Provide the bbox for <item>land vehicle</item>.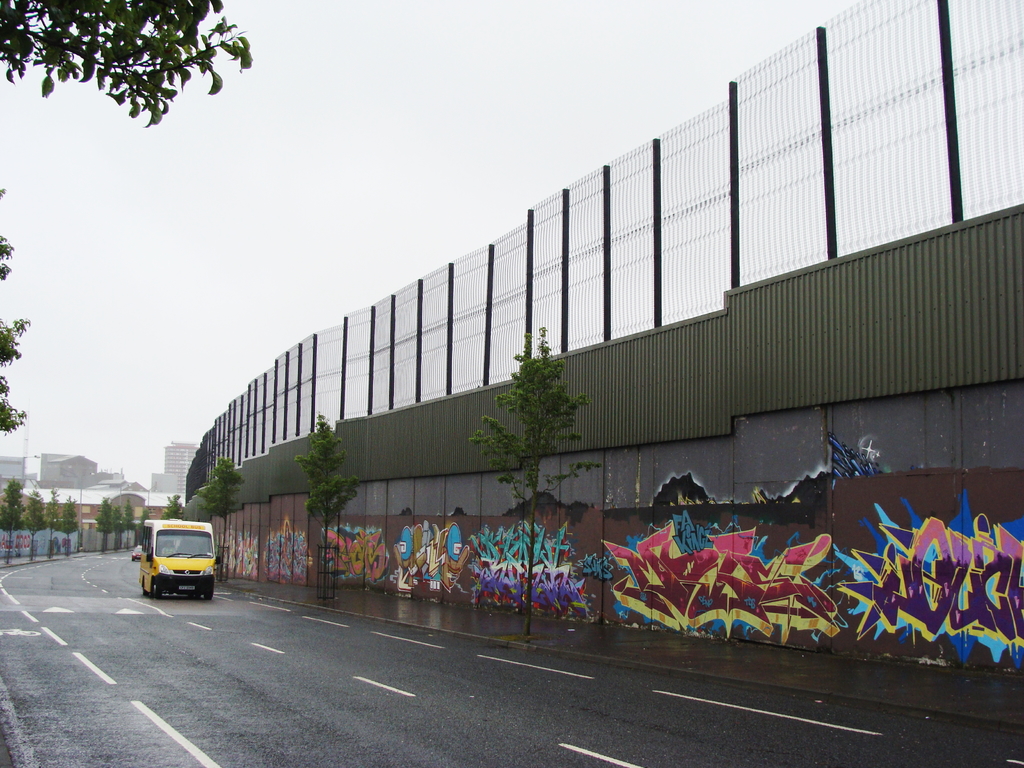
(130, 545, 142, 561).
